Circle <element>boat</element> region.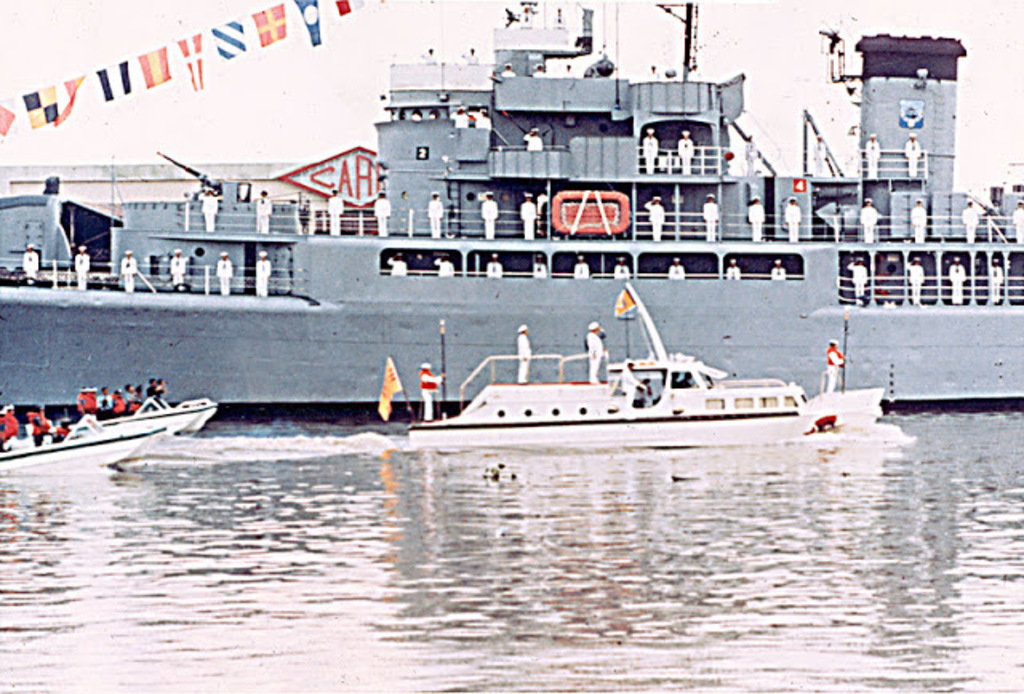
Region: select_region(8, 374, 219, 453).
